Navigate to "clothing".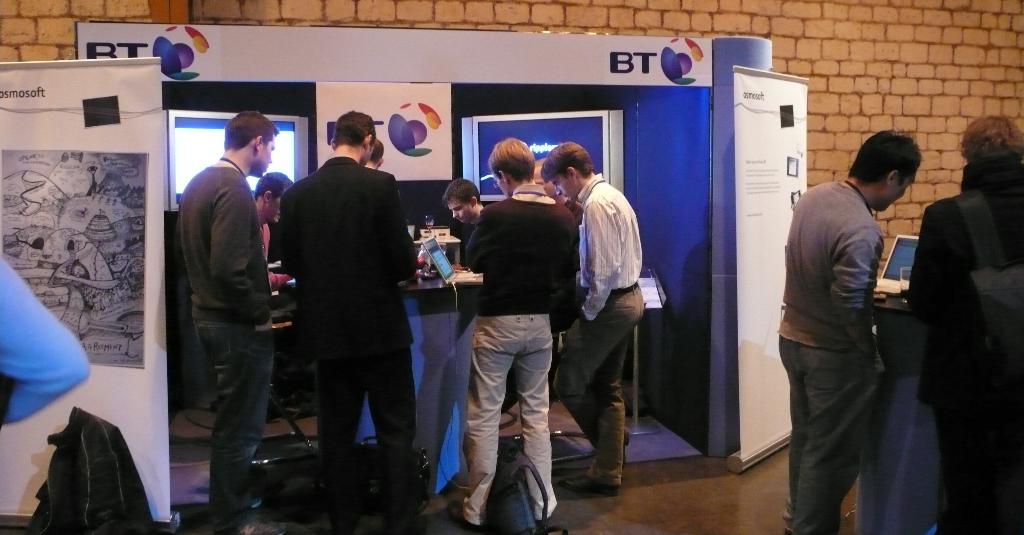
Navigation target: box=[553, 167, 652, 495].
